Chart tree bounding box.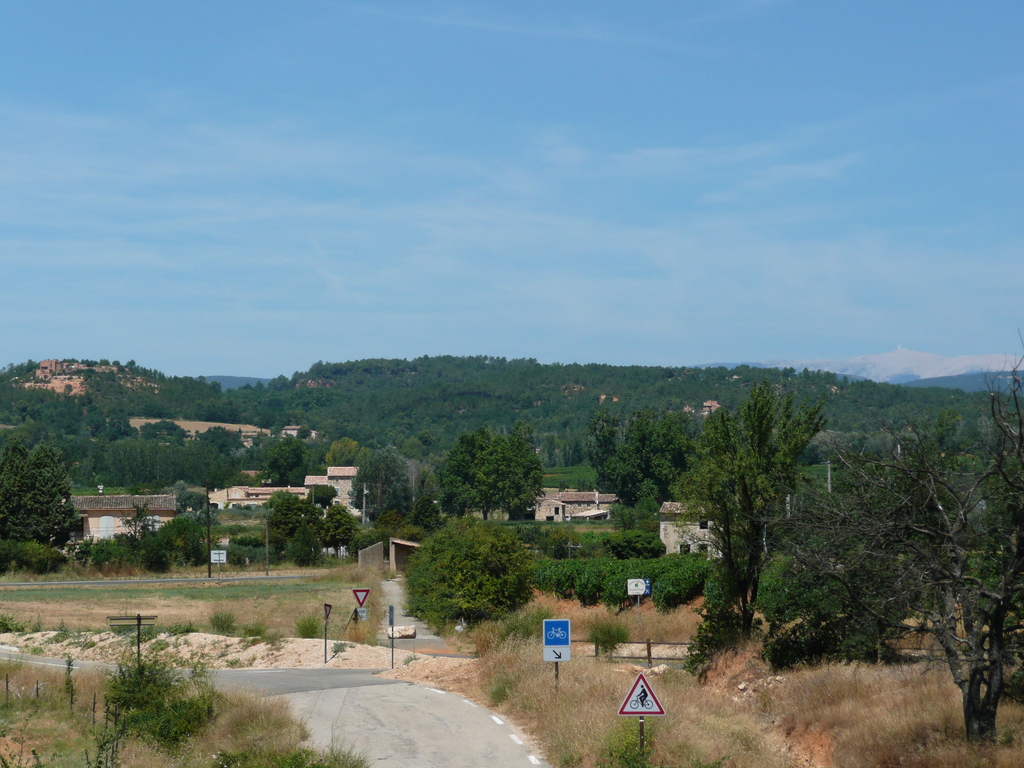
Charted: (x1=789, y1=373, x2=1023, y2=749).
